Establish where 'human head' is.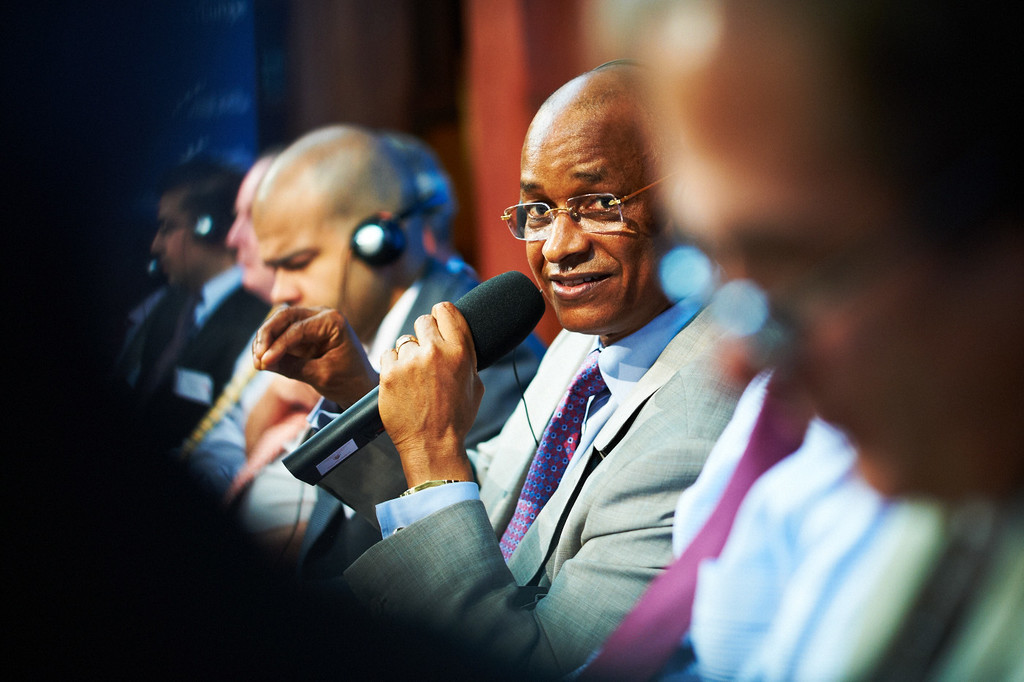
Established at bbox=[222, 146, 282, 292].
